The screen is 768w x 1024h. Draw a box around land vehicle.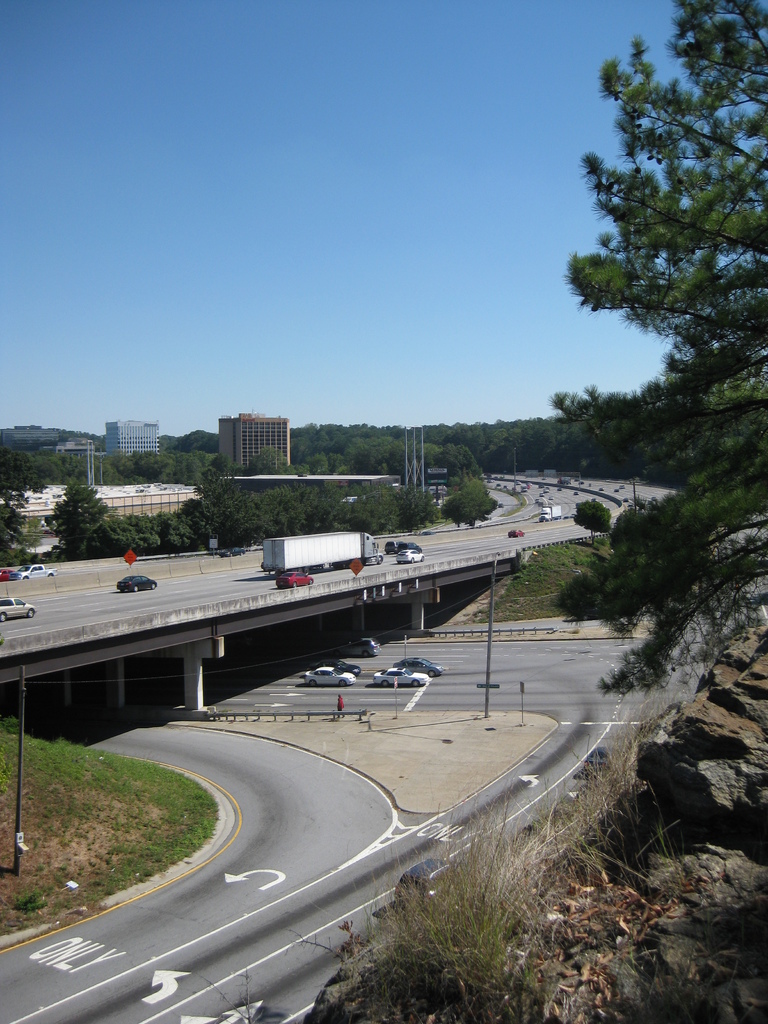
crop(220, 545, 244, 557).
